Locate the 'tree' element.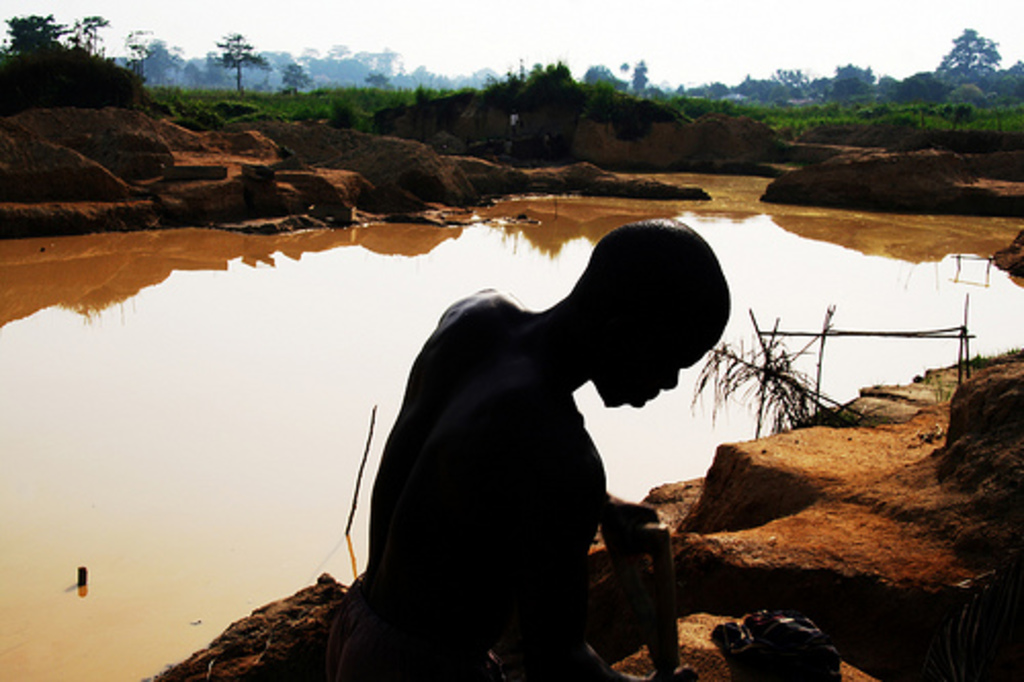
Element bbox: <bbox>215, 29, 268, 94</bbox>.
